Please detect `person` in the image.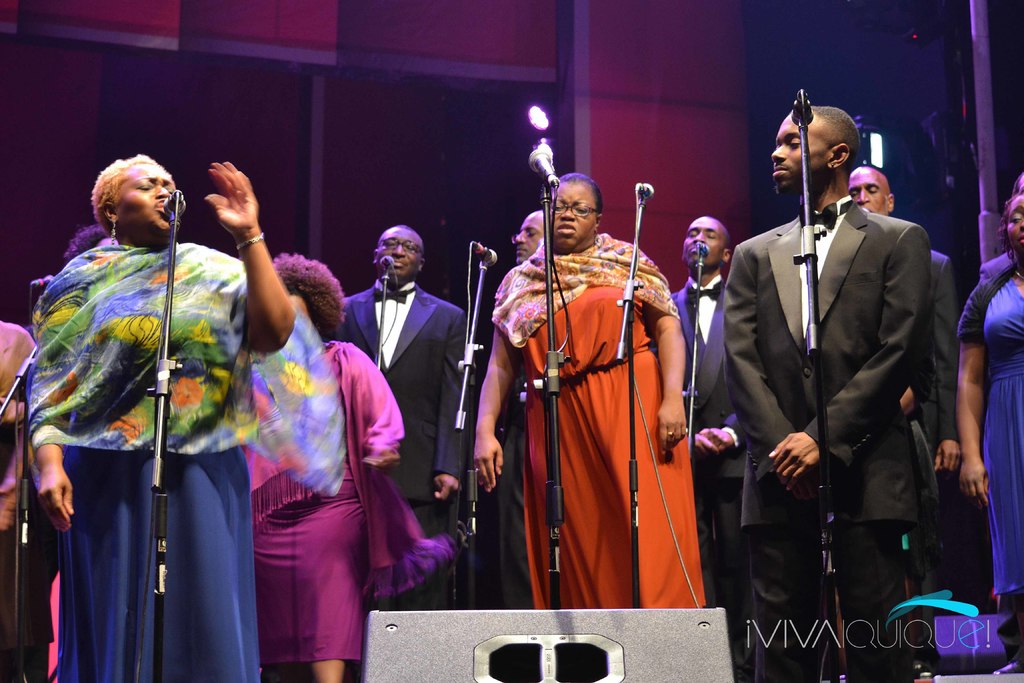
x1=669 y1=217 x2=749 y2=680.
